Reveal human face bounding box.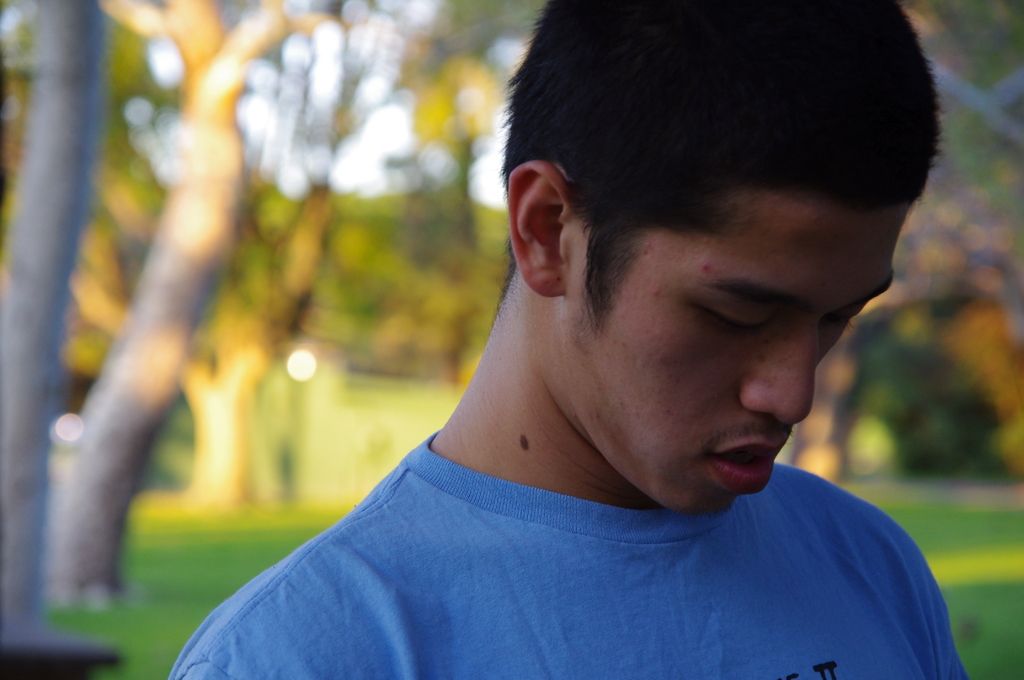
Revealed: 561/188/908/519.
